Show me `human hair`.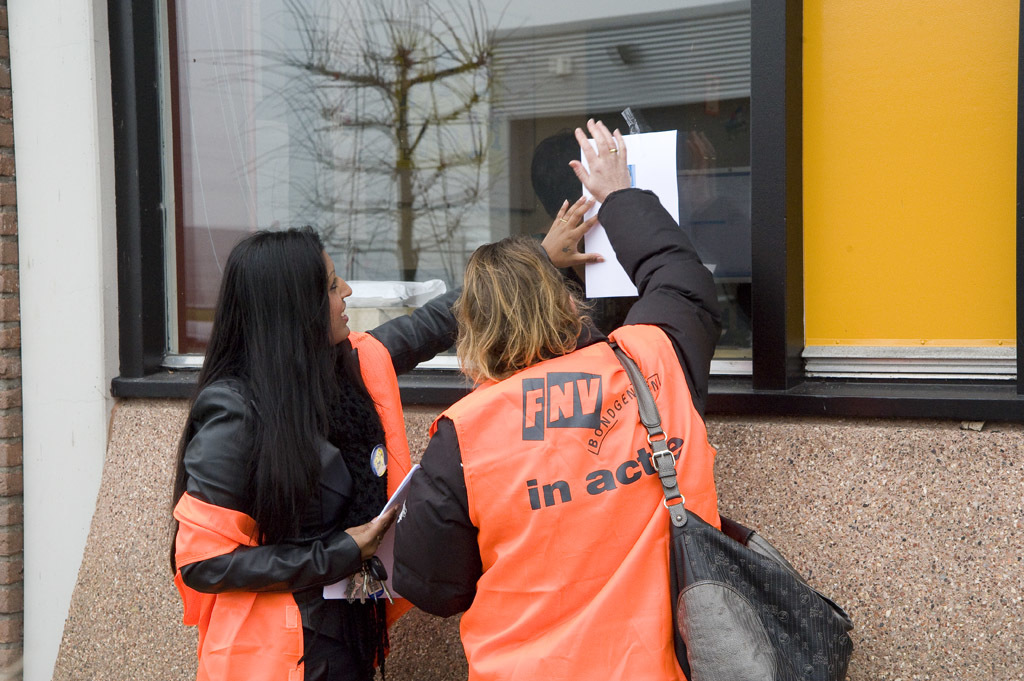
`human hair` is here: bbox=(452, 230, 582, 396).
